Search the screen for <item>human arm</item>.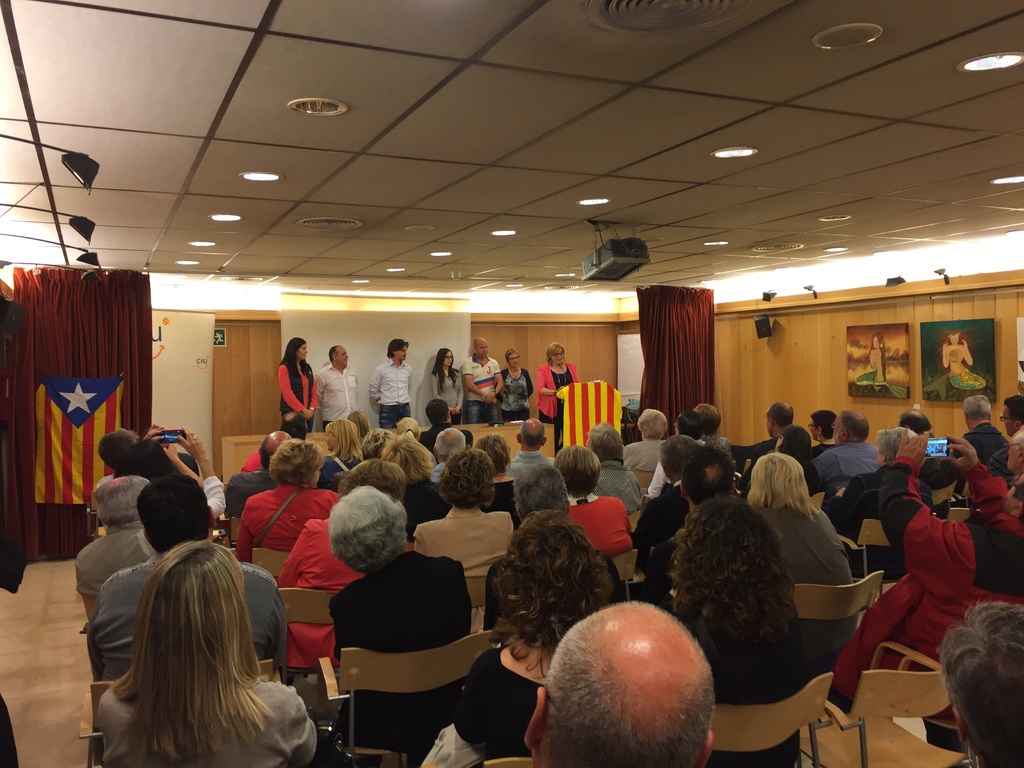
Found at (left=367, top=368, right=380, bottom=403).
